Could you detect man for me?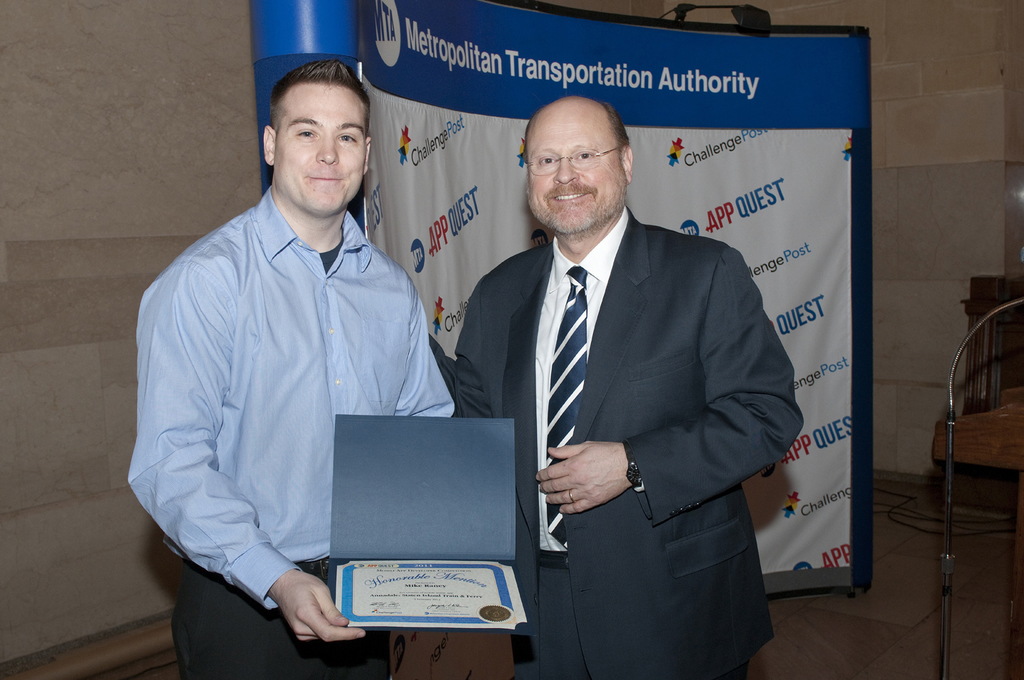
Detection result: Rect(458, 87, 796, 656).
